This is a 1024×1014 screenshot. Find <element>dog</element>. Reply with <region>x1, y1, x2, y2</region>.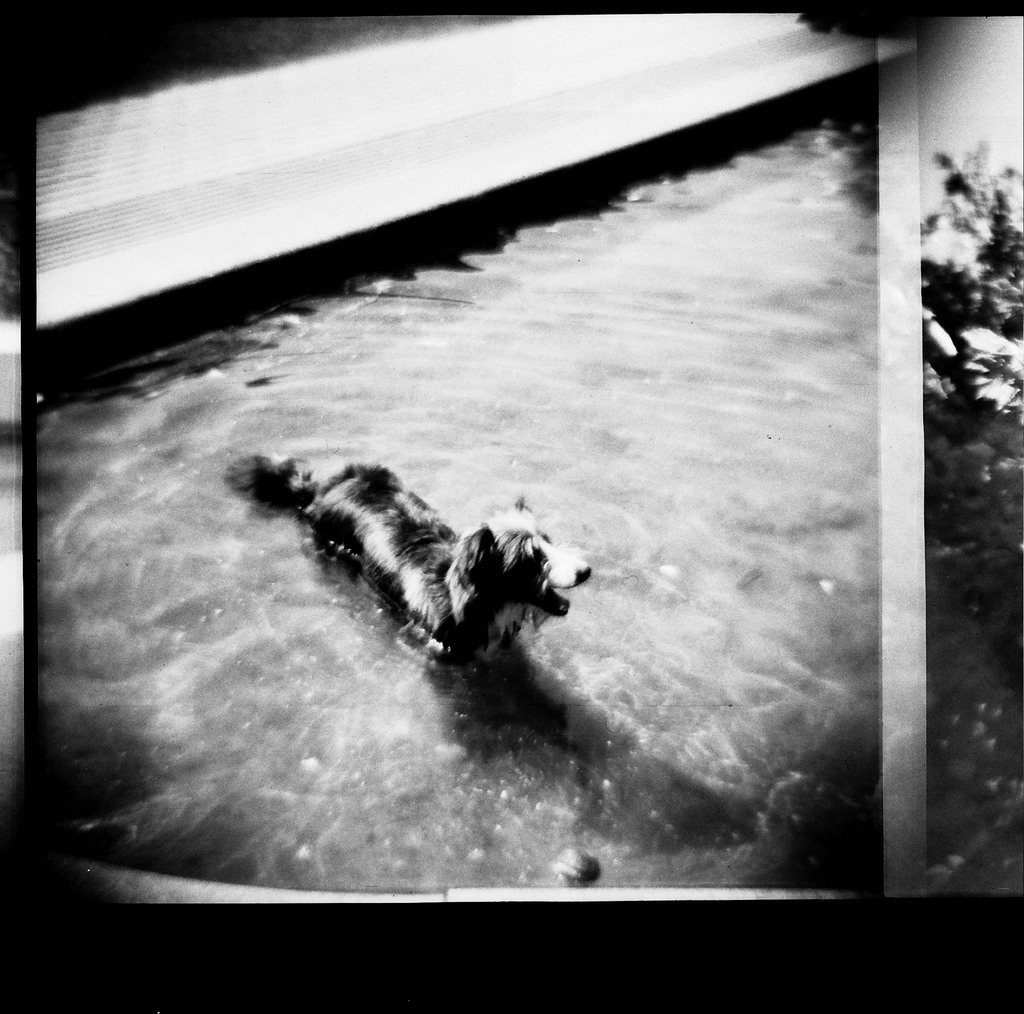
<region>220, 453, 591, 759</region>.
